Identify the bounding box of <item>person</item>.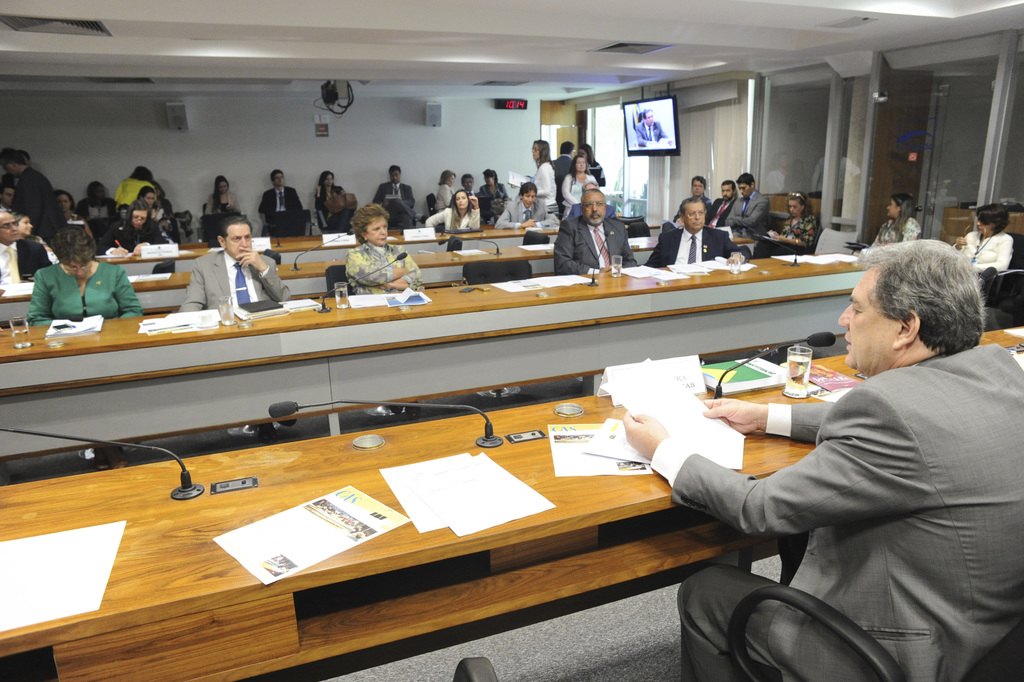
region(130, 183, 154, 216).
